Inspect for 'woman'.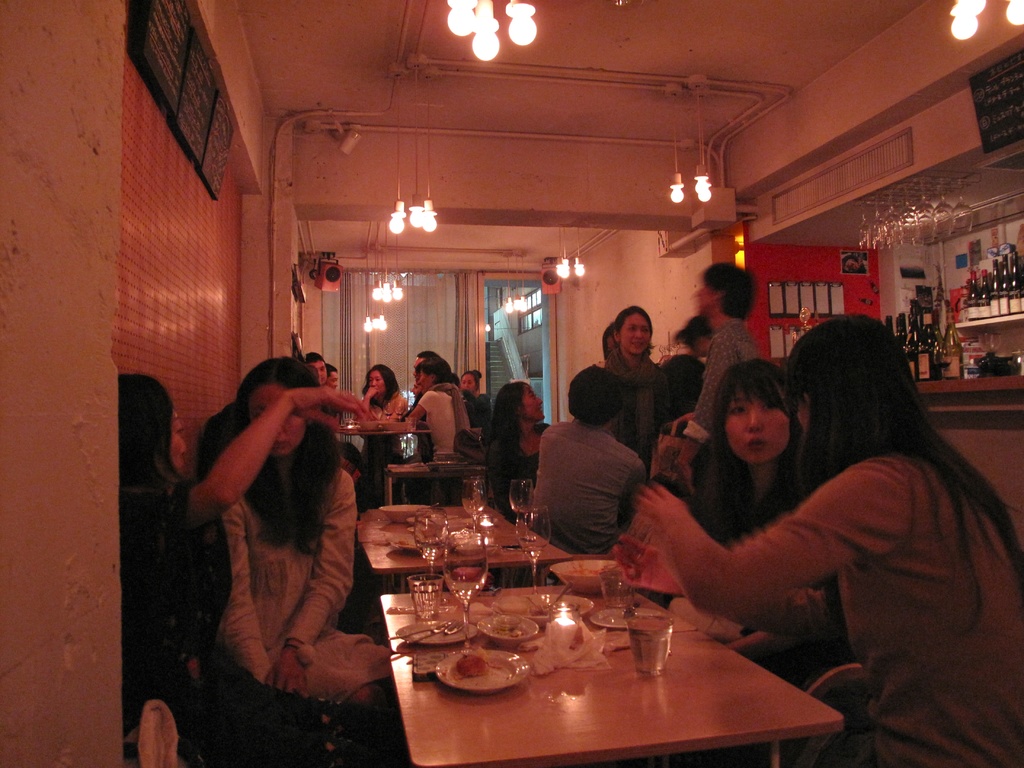
Inspection: box=[608, 315, 1023, 767].
